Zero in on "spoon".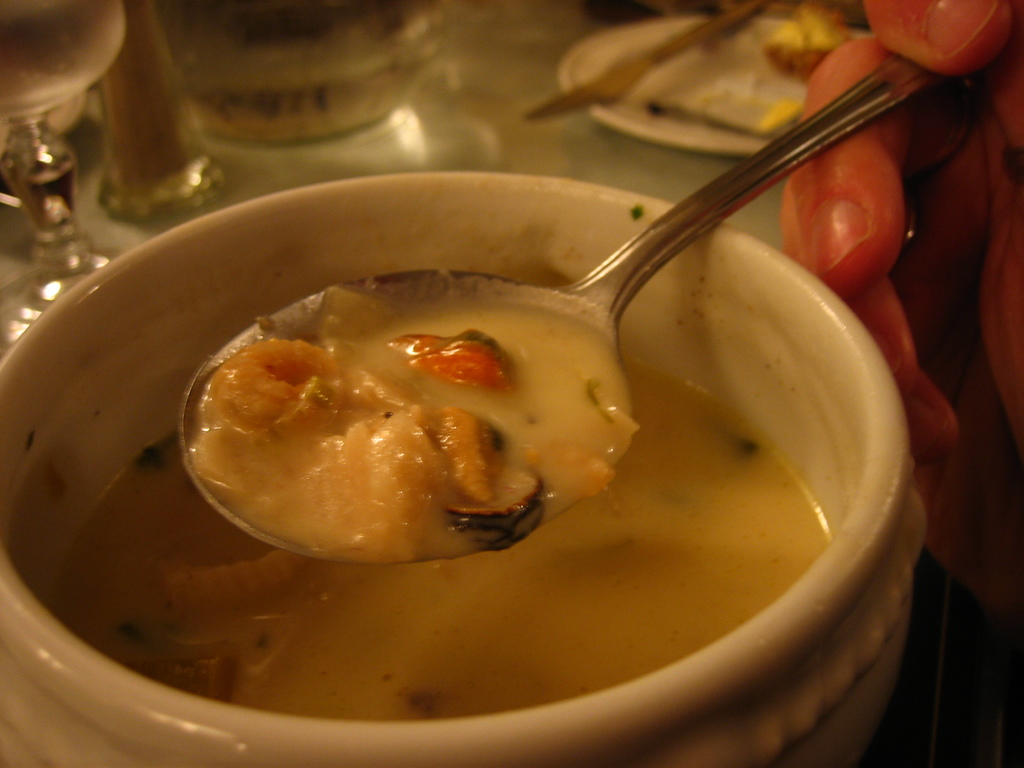
Zeroed in: 180:53:938:557.
